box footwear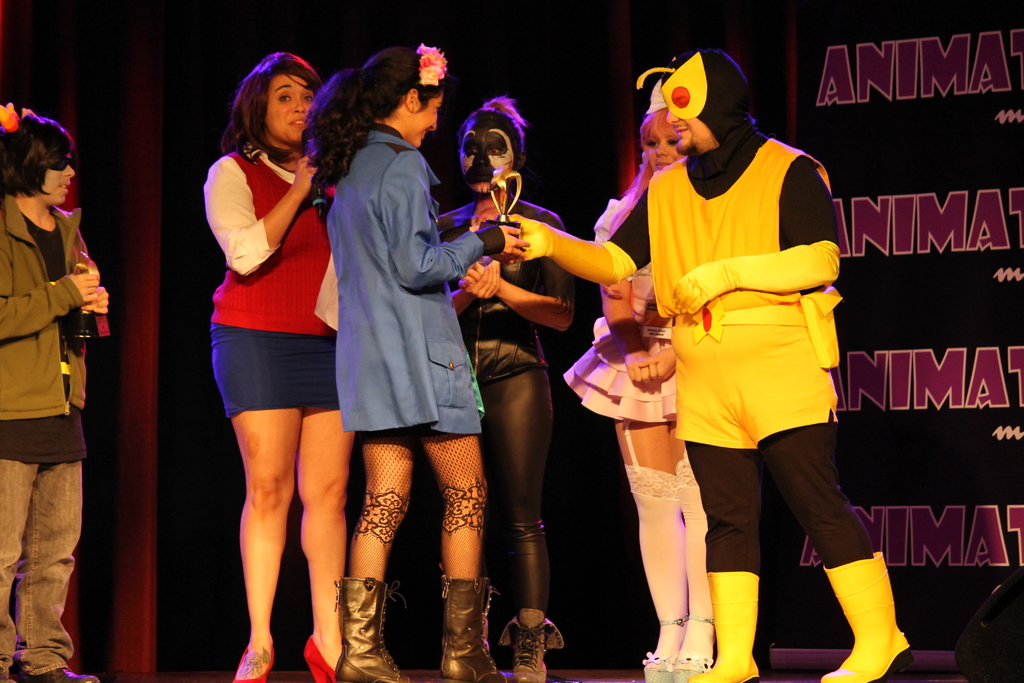
(442, 567, 504, 682)
